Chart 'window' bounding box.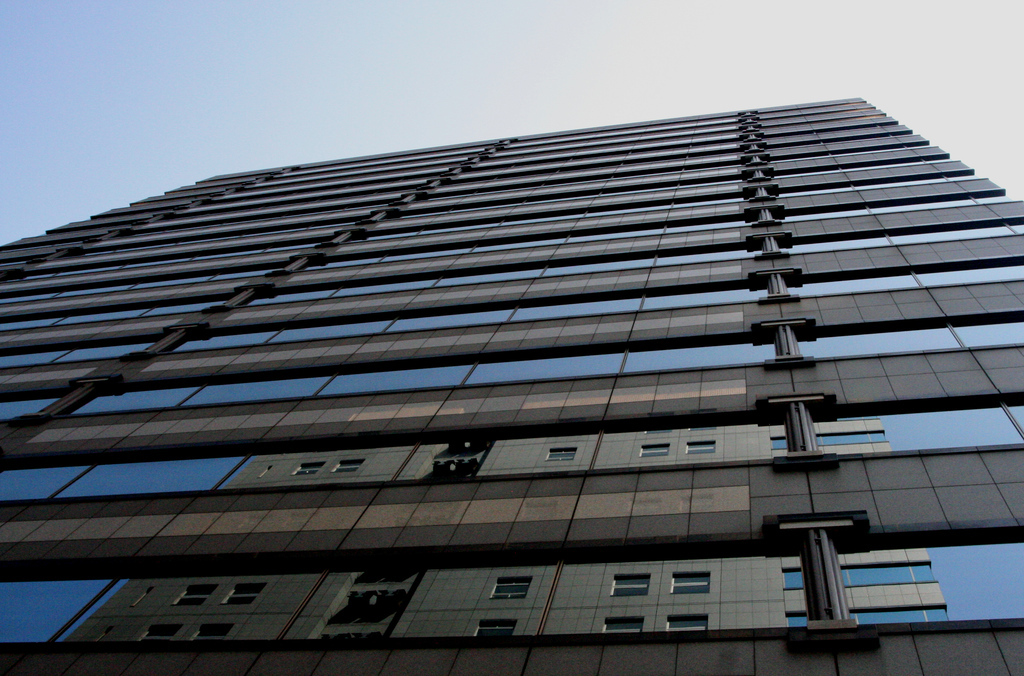
Charted: [477, 616, 513, 642].
